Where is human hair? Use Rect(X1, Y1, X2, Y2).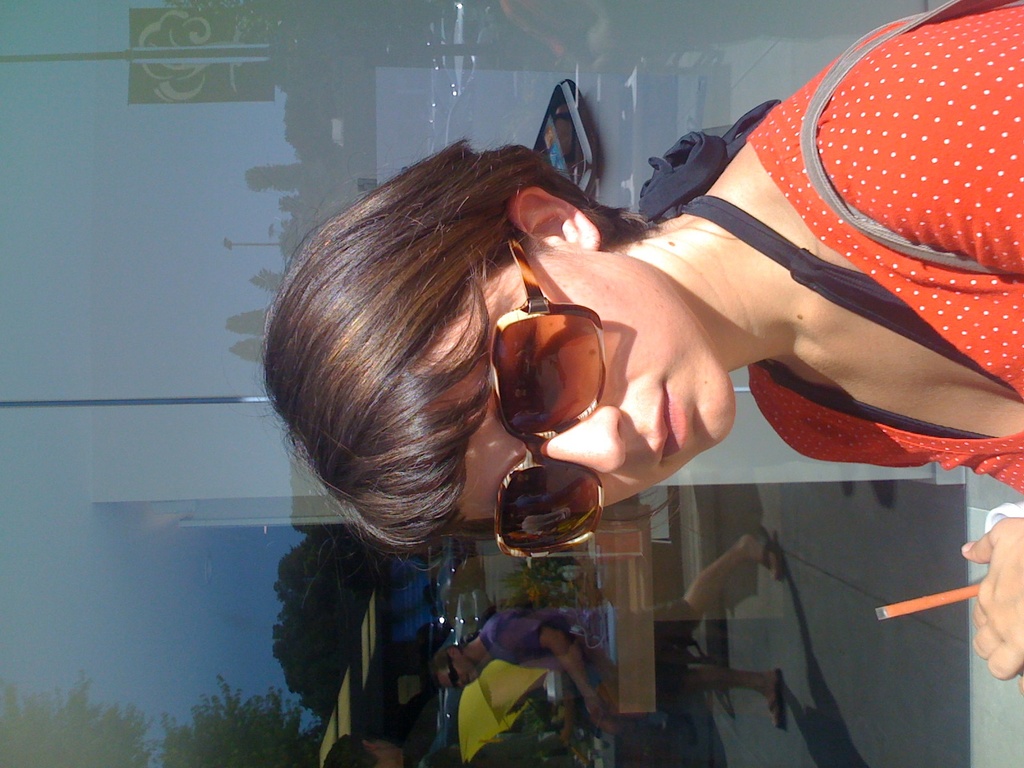
Rect(426, 642, 456, 699).
